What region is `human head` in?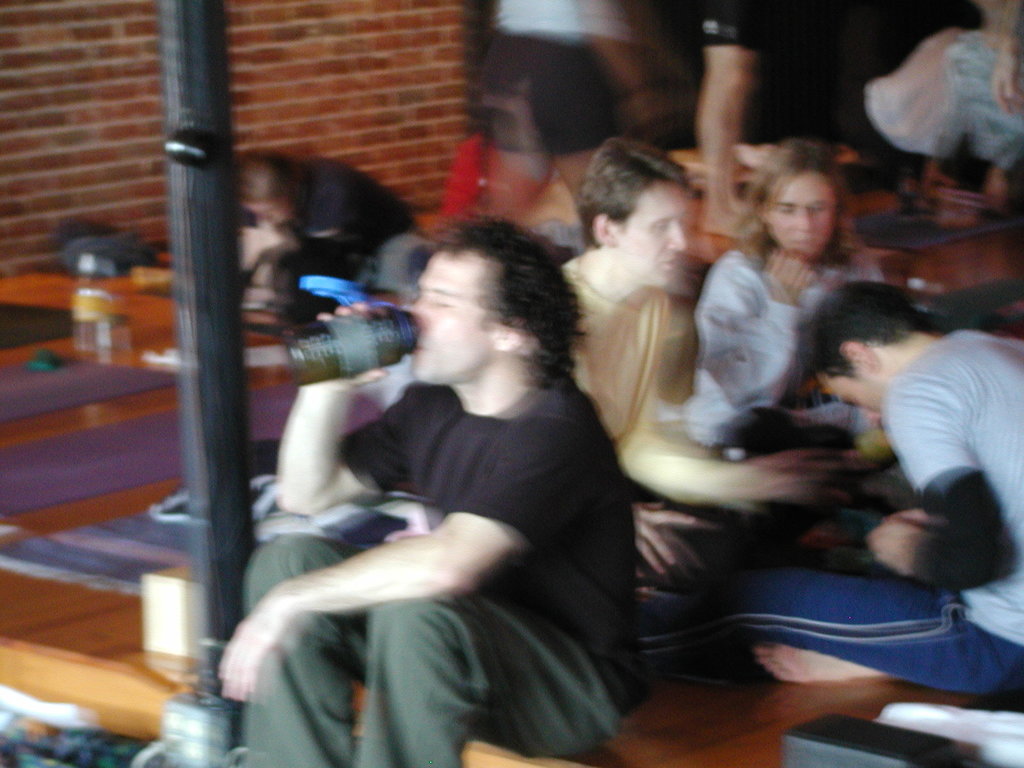
locate(573, 140, 689, 288).
